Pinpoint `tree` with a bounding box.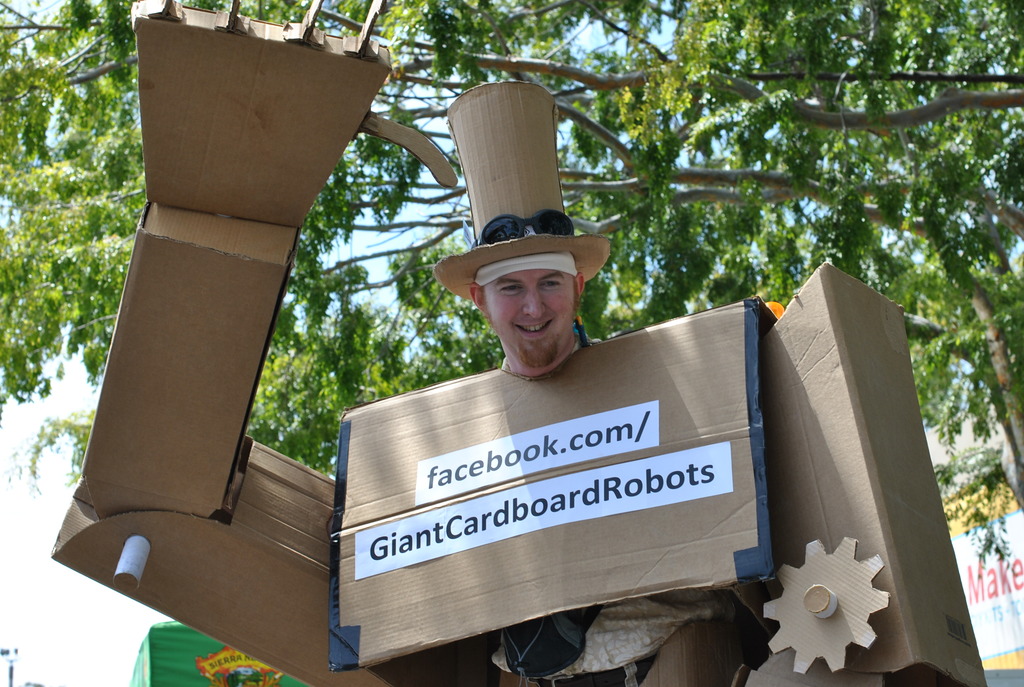
x1=0, y1=13, x2=1002, y2=629.
